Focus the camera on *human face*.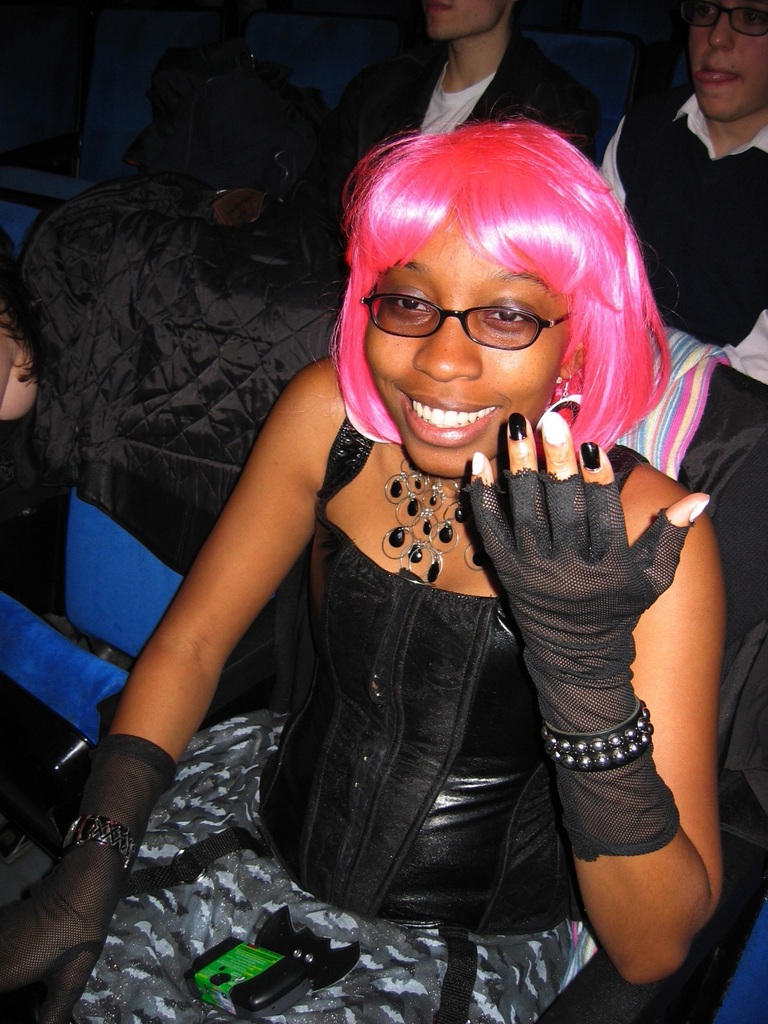
Focus region: bbox=[370, 236, 566, 470].
